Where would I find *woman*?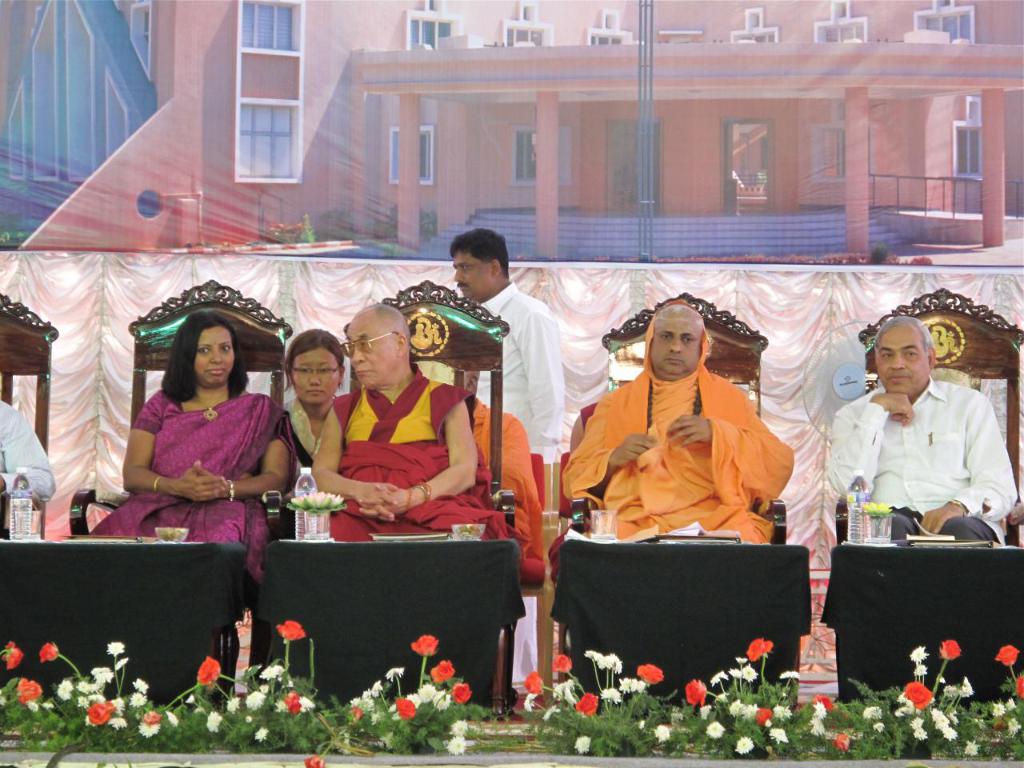
At locate(274, 329, 347, 478).
